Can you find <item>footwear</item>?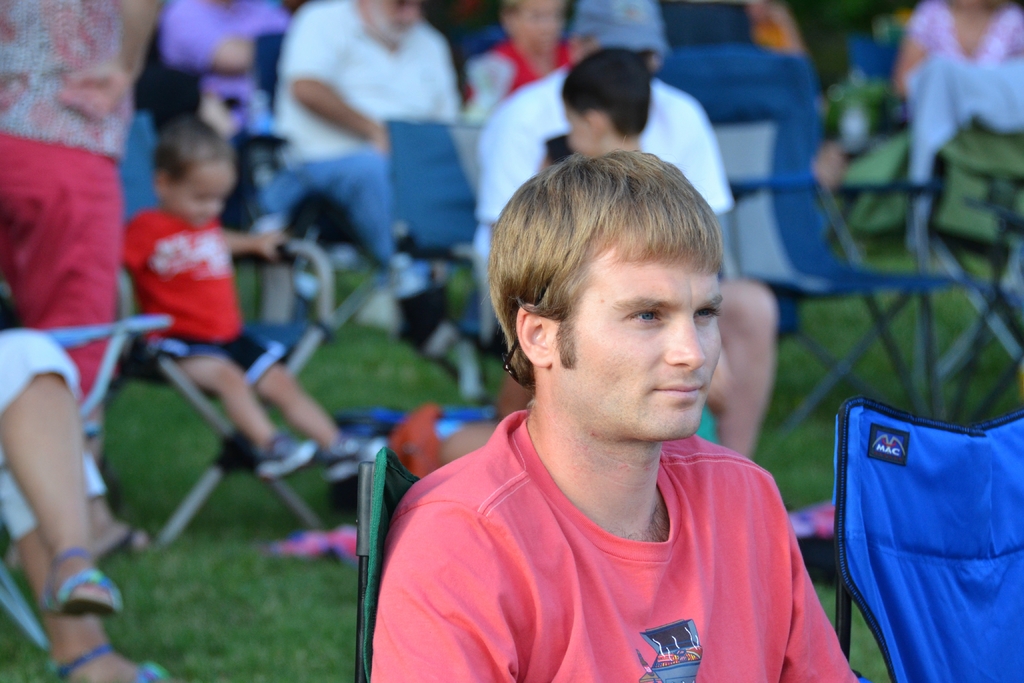
Yes, bounding box: 40/545/123/618.
